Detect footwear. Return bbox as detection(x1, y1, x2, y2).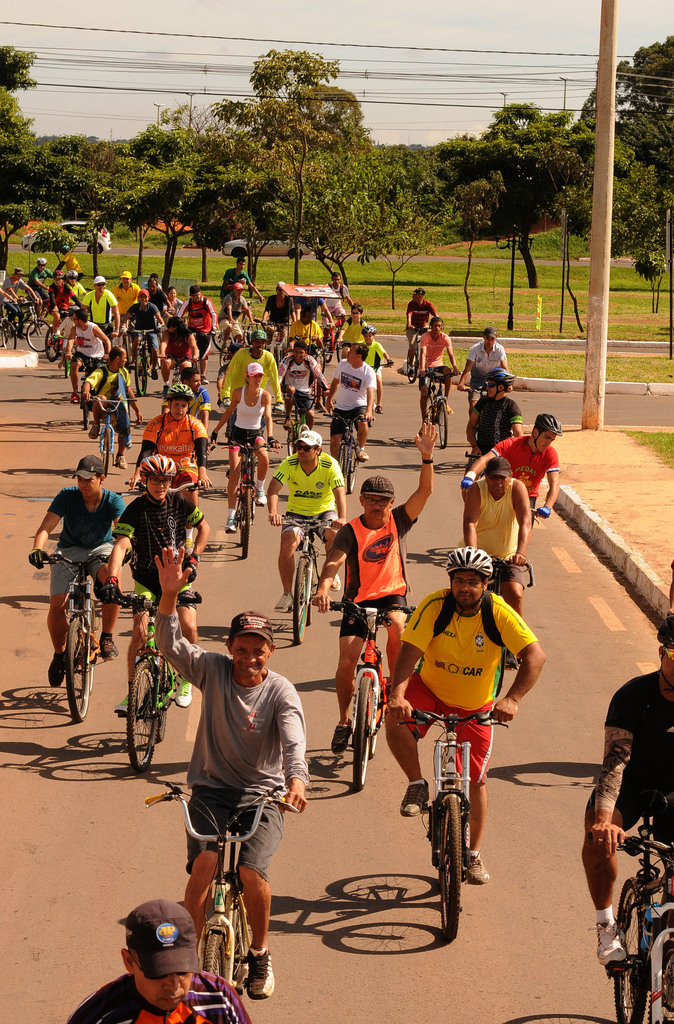
detection(506, 650, 518, 666).
